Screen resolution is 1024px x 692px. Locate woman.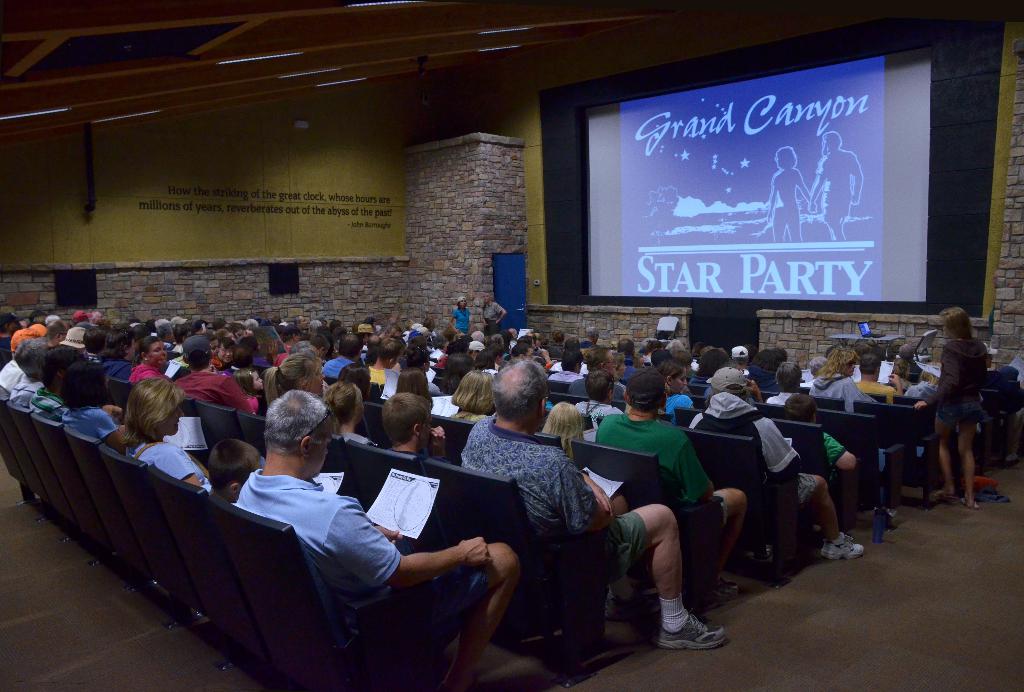
region(922, 291, 1007, 516).
